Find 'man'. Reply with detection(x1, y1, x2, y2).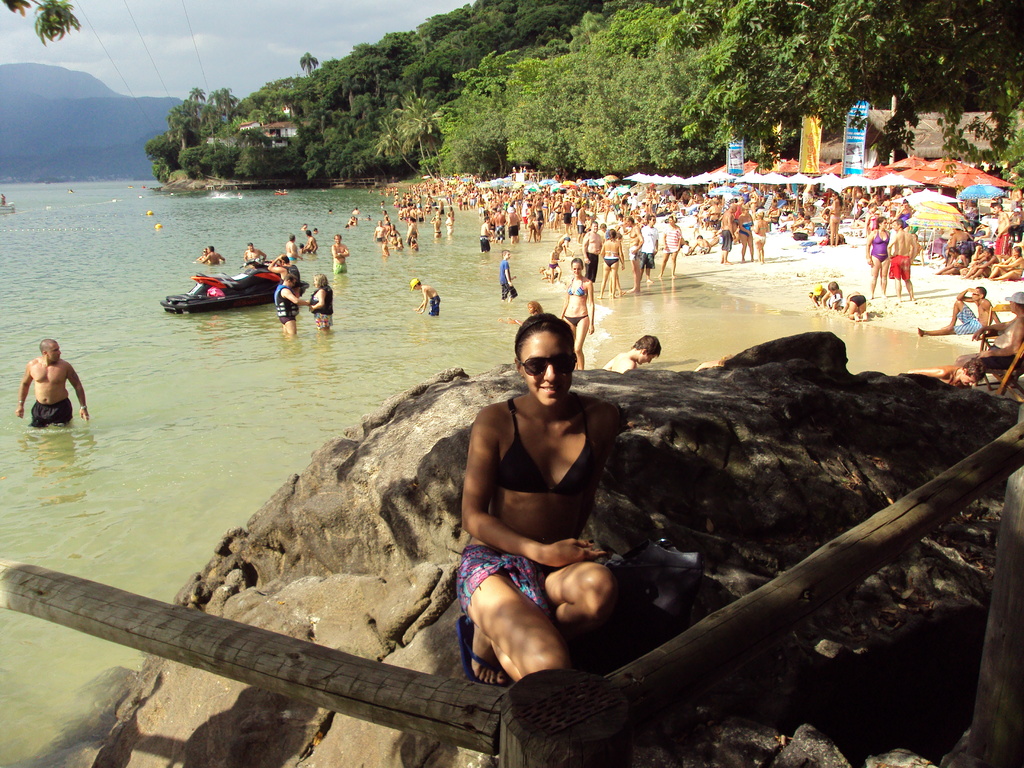
detection(801, 182, 819, 209).
